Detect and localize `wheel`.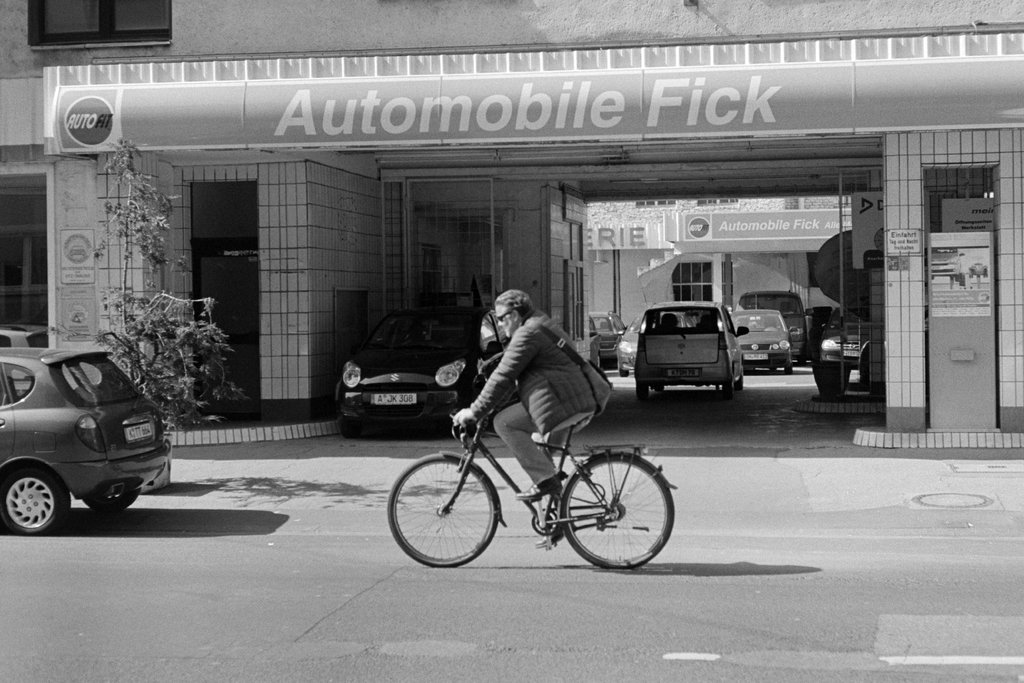
Localized at region(0, 457, 65, 536).
